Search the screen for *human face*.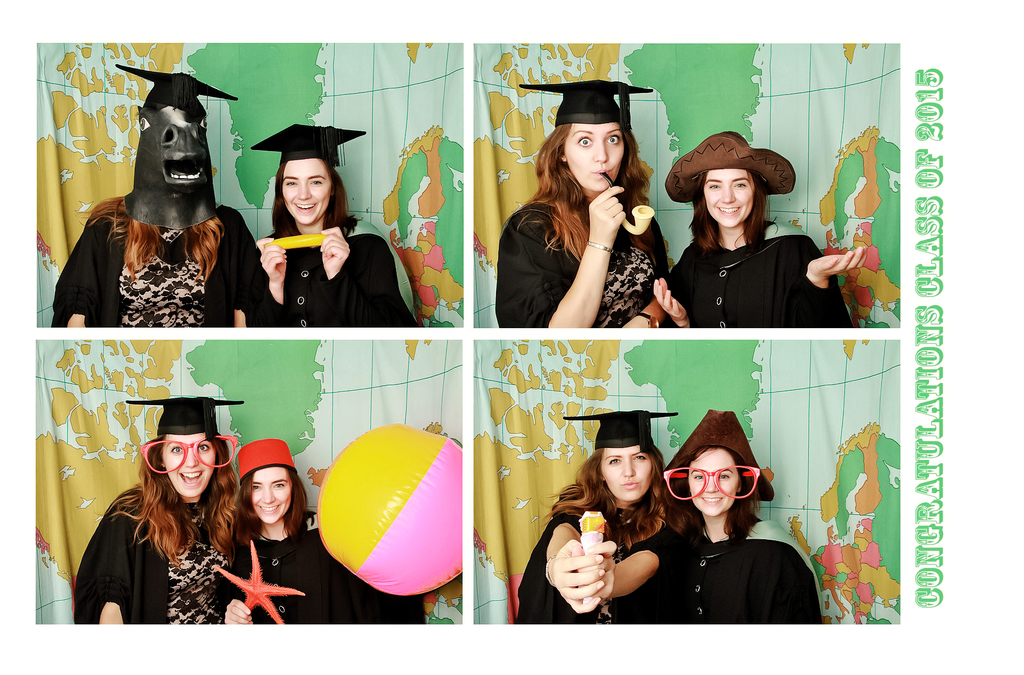
Found at {"left": 688, "top": 445, "right": 738, "bottom": 514}.
